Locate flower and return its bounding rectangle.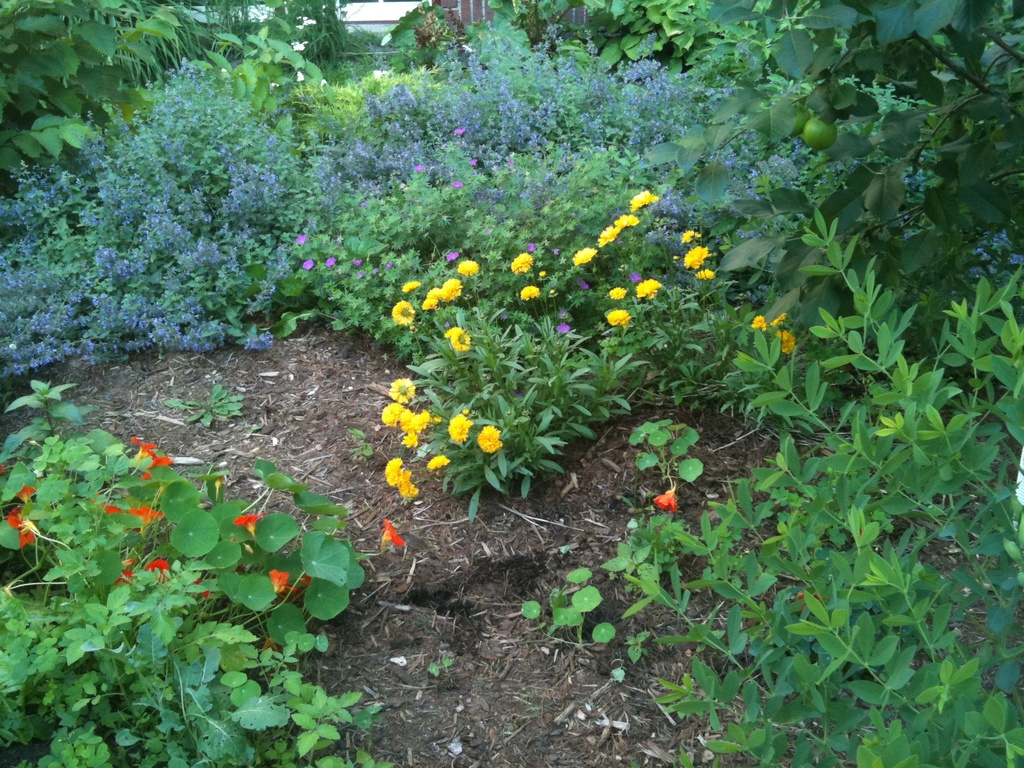
[left=20, top=524, right=35, bottom=550].
